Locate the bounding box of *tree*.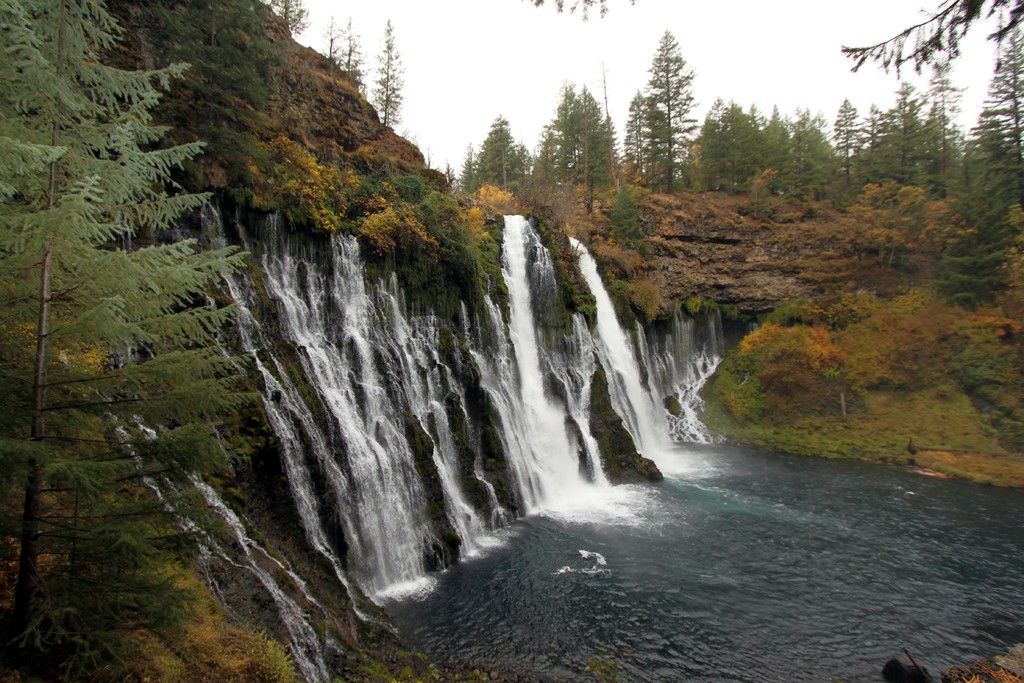
Bounding box: [646,37,716,170].
